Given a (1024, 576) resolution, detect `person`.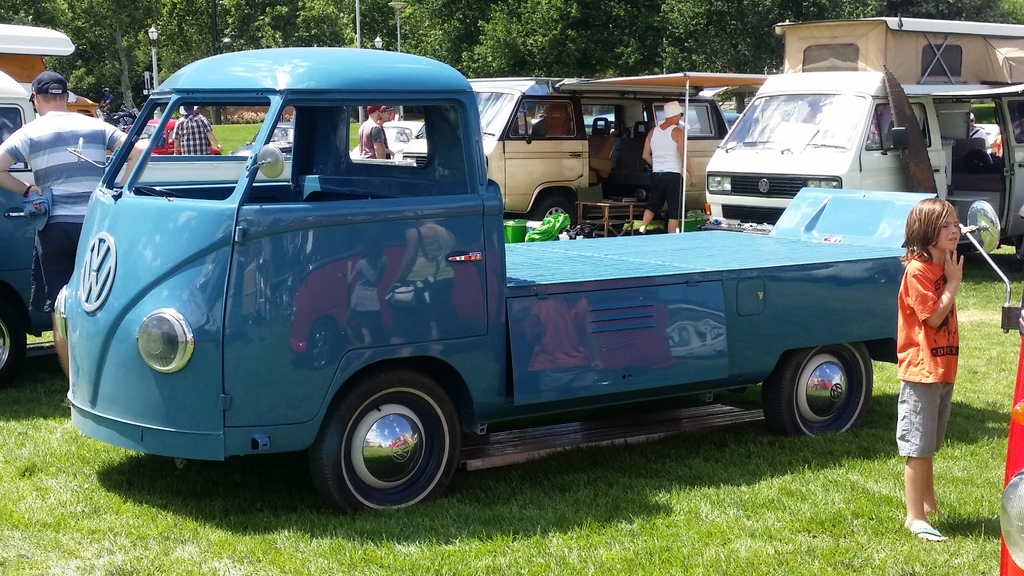
[172, 105, 223, 156].
